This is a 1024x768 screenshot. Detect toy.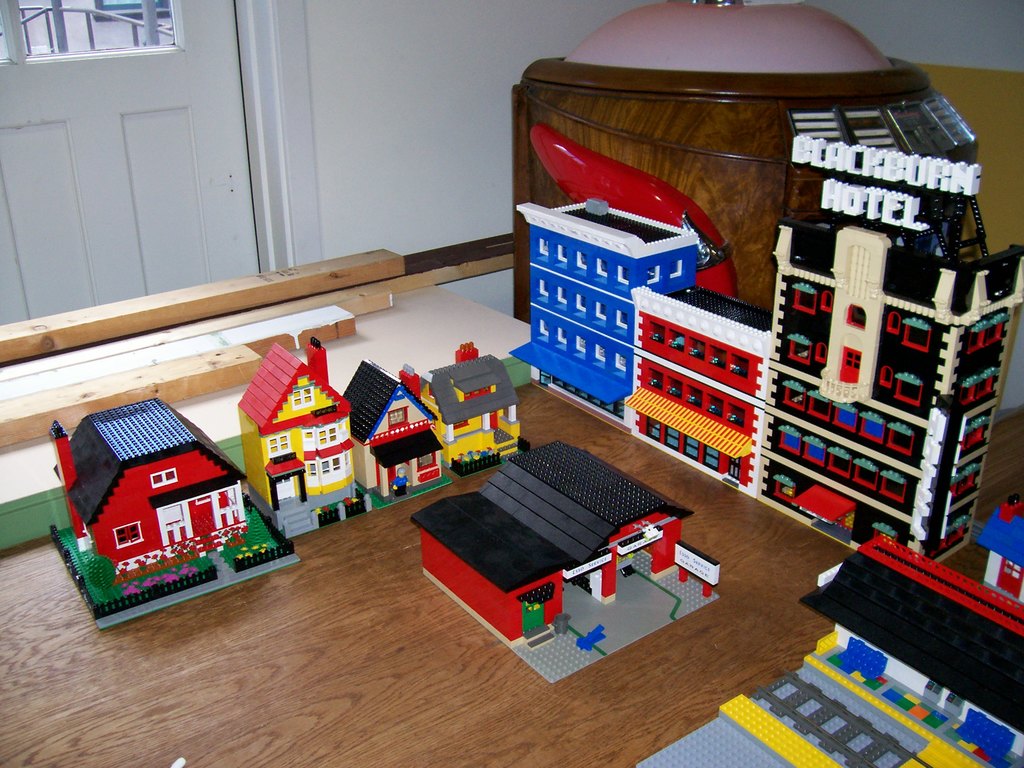
412,327,538,485.
